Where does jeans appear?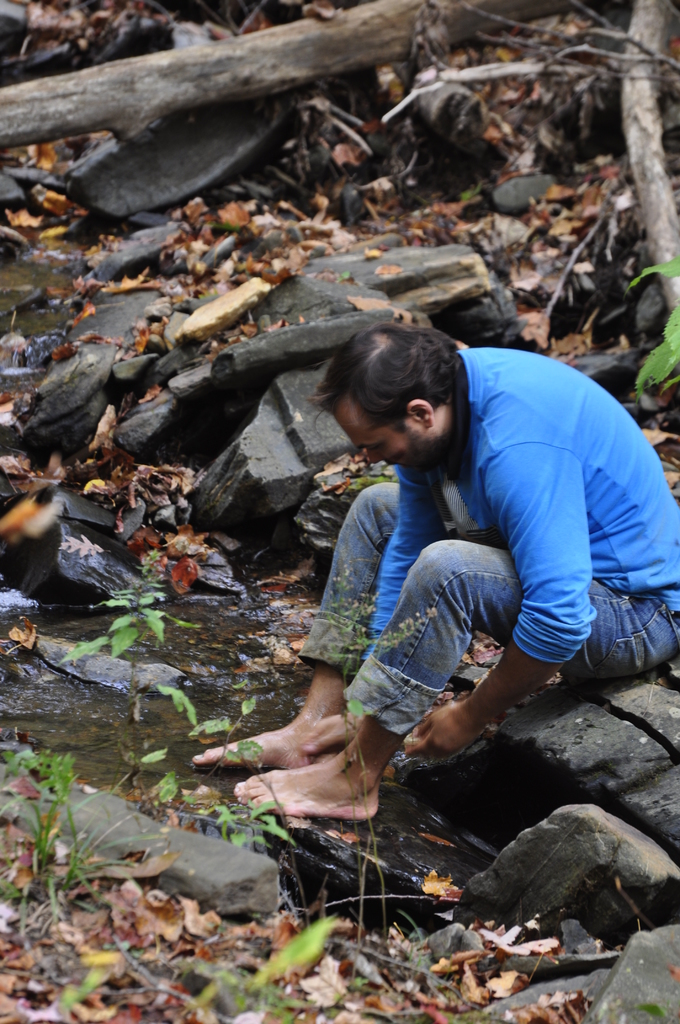
Appears at (x1=294, y1=476, x2=679, y2=746).
